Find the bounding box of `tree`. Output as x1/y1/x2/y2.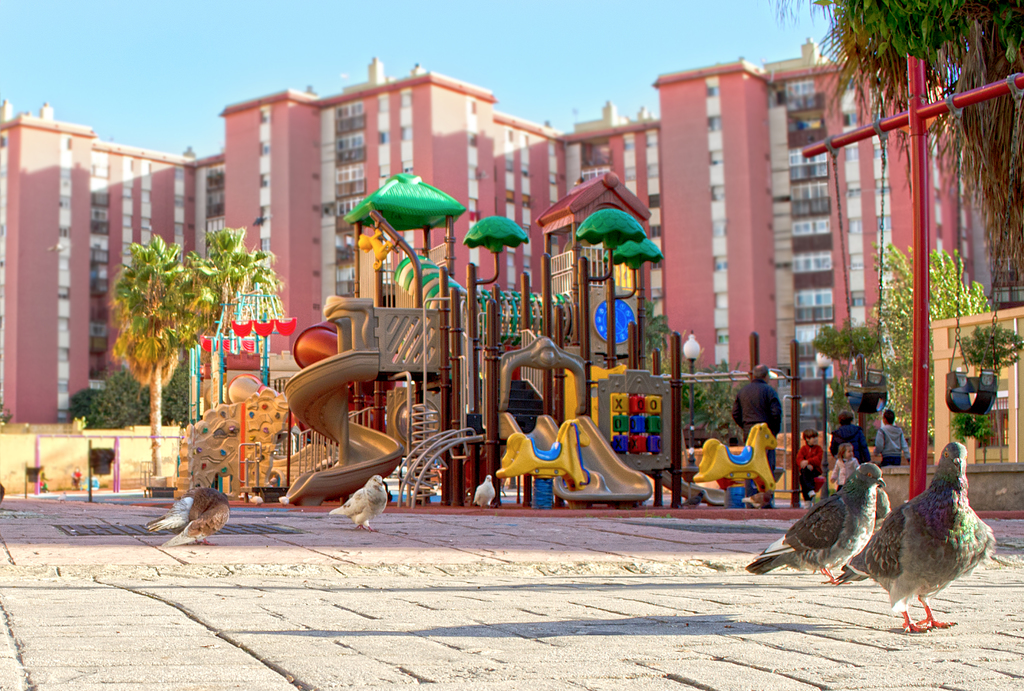
646/300/666/376.
